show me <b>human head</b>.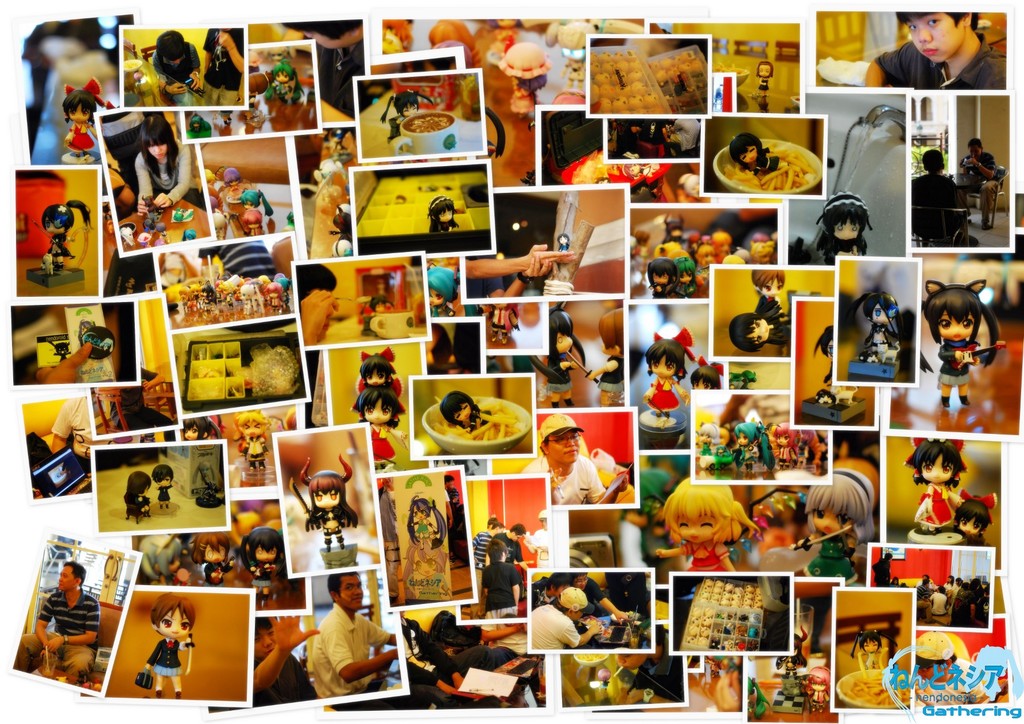
<b>human head</b> is here: box=[820, 192, 871, 239].
